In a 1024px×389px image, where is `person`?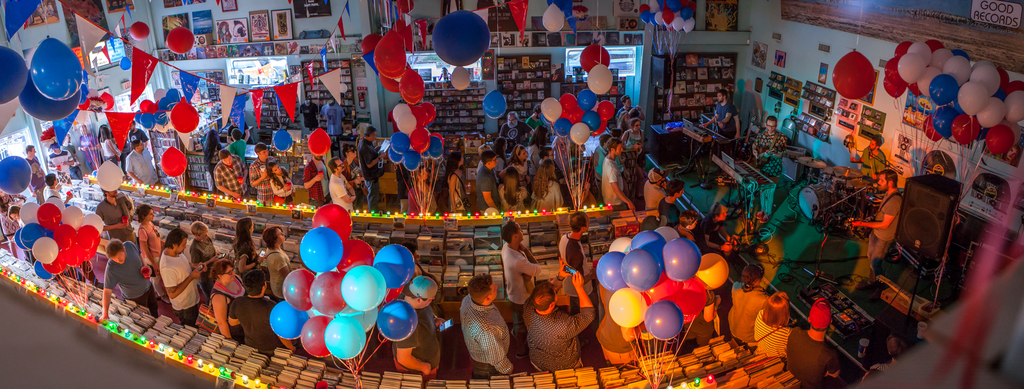
Rect(5, 205, 23, 252).
